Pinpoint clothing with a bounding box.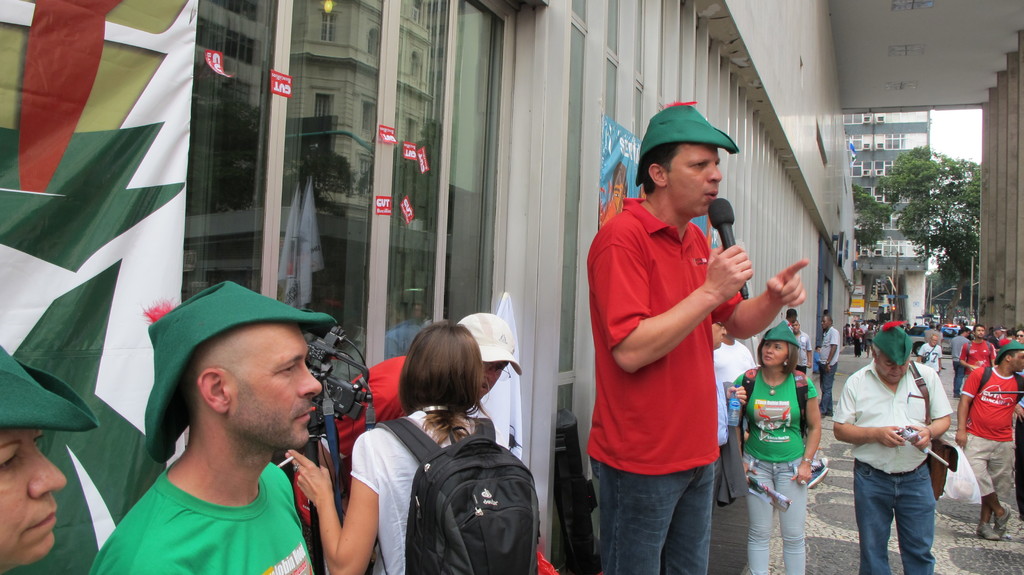
left=338, top=396, right=500, bottom=574.
